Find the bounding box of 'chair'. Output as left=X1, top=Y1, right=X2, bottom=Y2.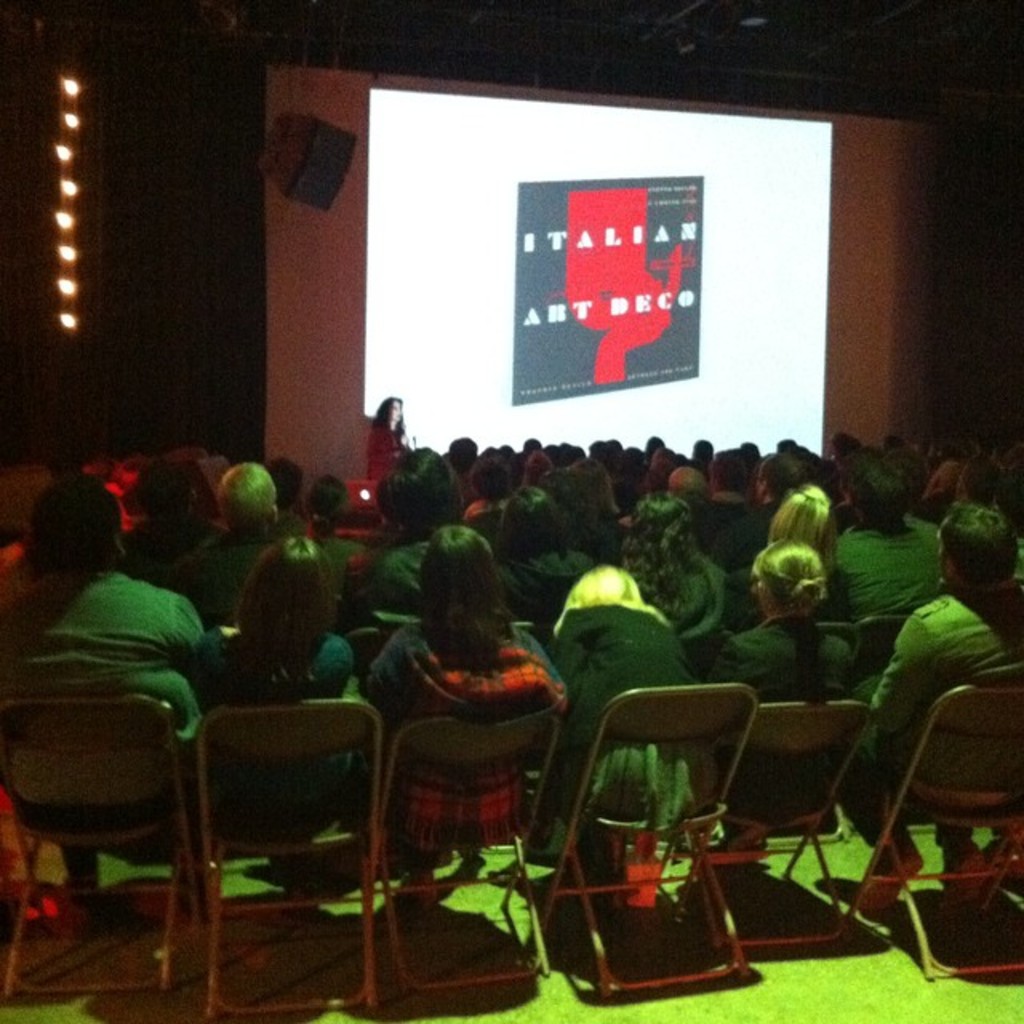
left=834, top=680, right=1022, bottom=986.
